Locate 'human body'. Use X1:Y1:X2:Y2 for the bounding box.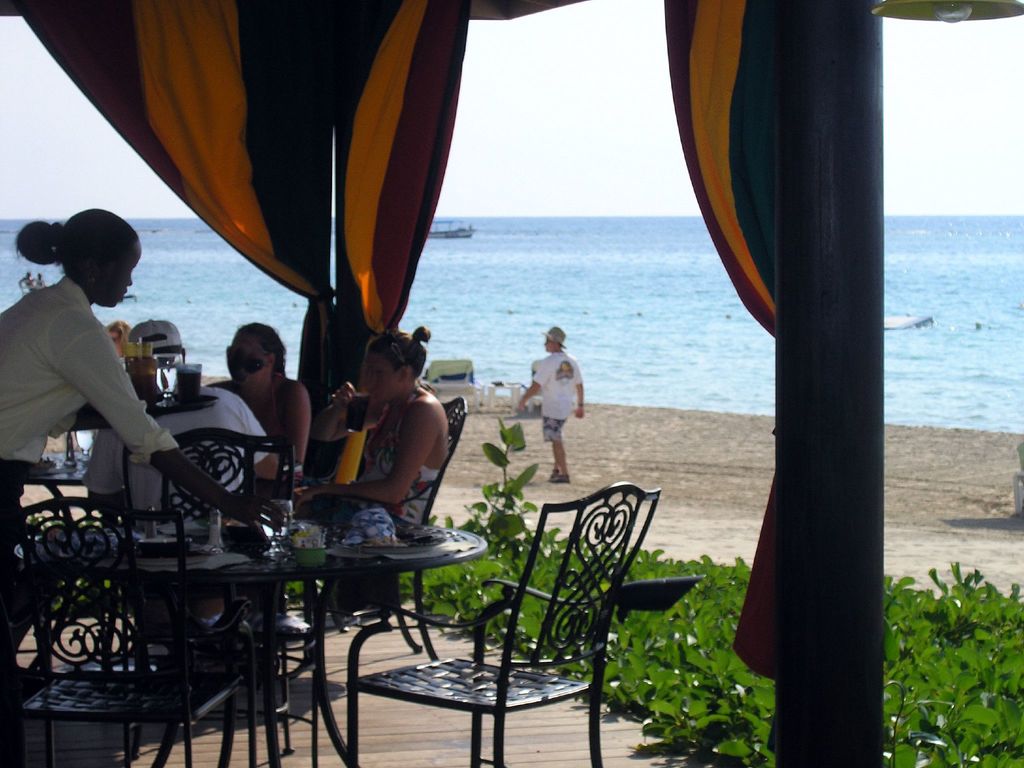
213:324:308:495.
